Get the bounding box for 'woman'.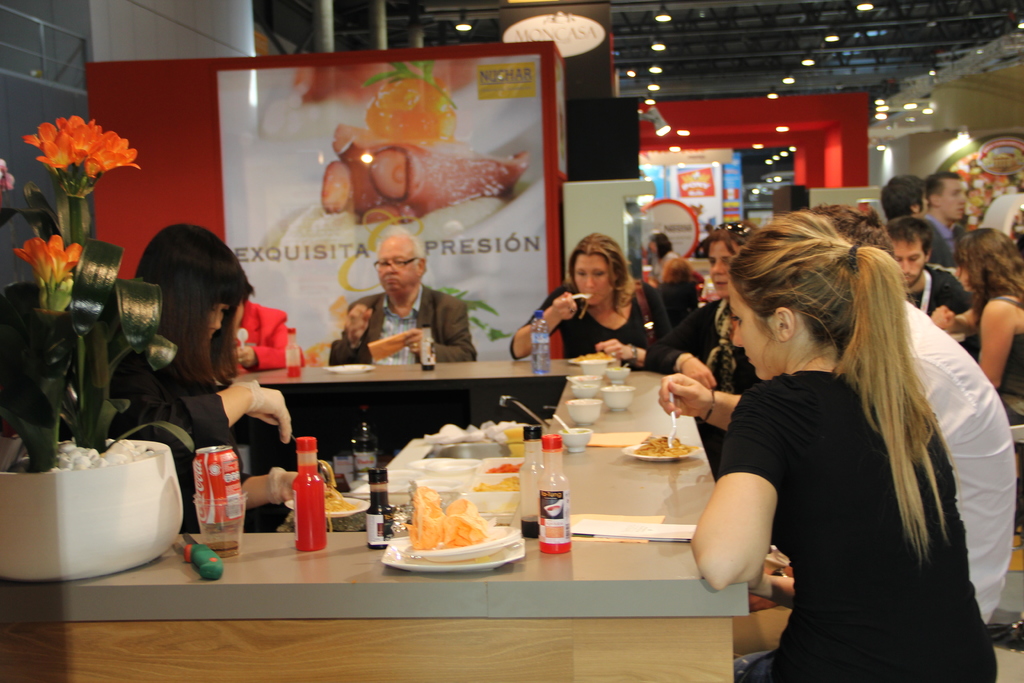
box(104, 213, 337, 539).
